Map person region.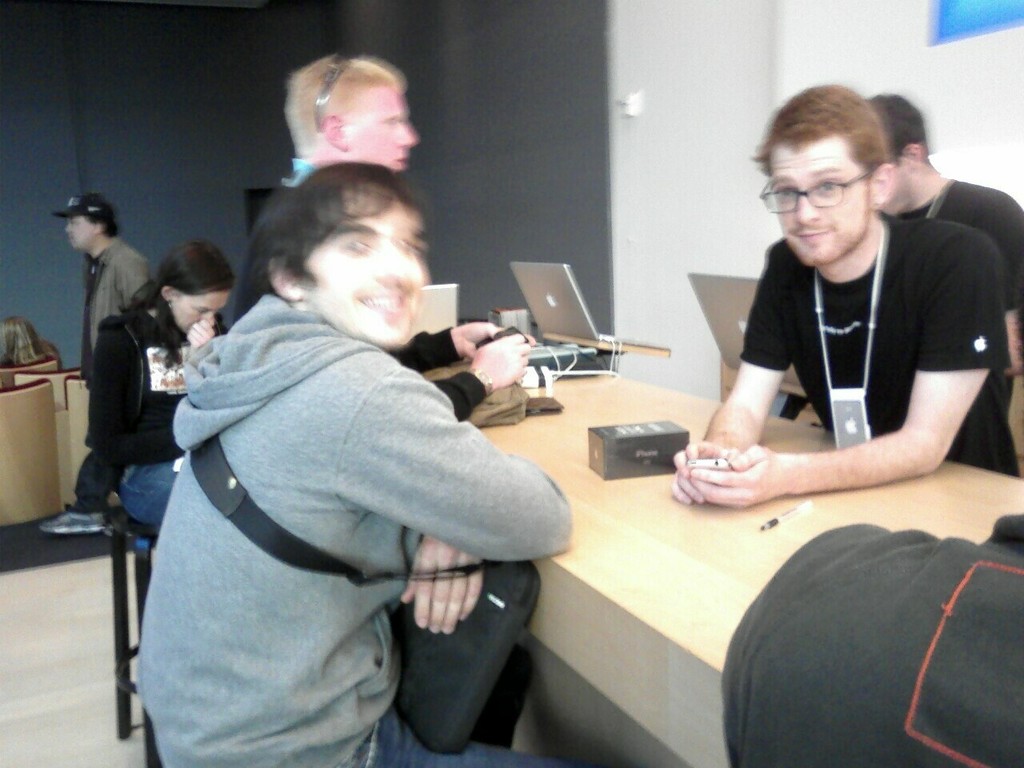
Mapped to [882,90,1023,478].
